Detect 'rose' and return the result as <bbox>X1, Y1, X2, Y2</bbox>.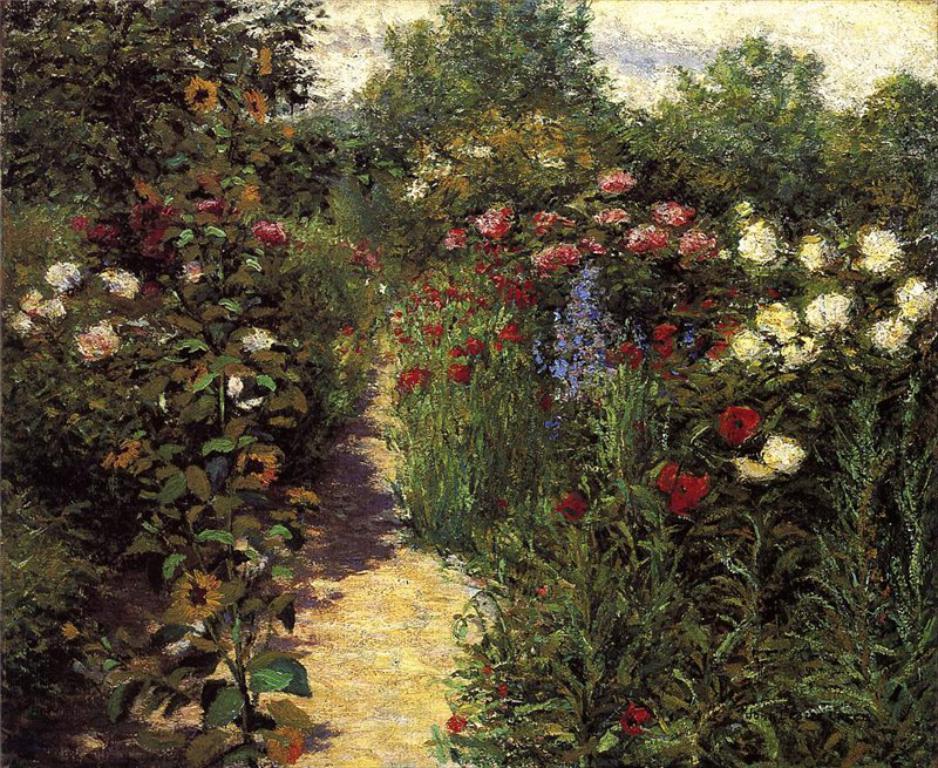
<bbox>763, 430, 806, 477</bbox>.
